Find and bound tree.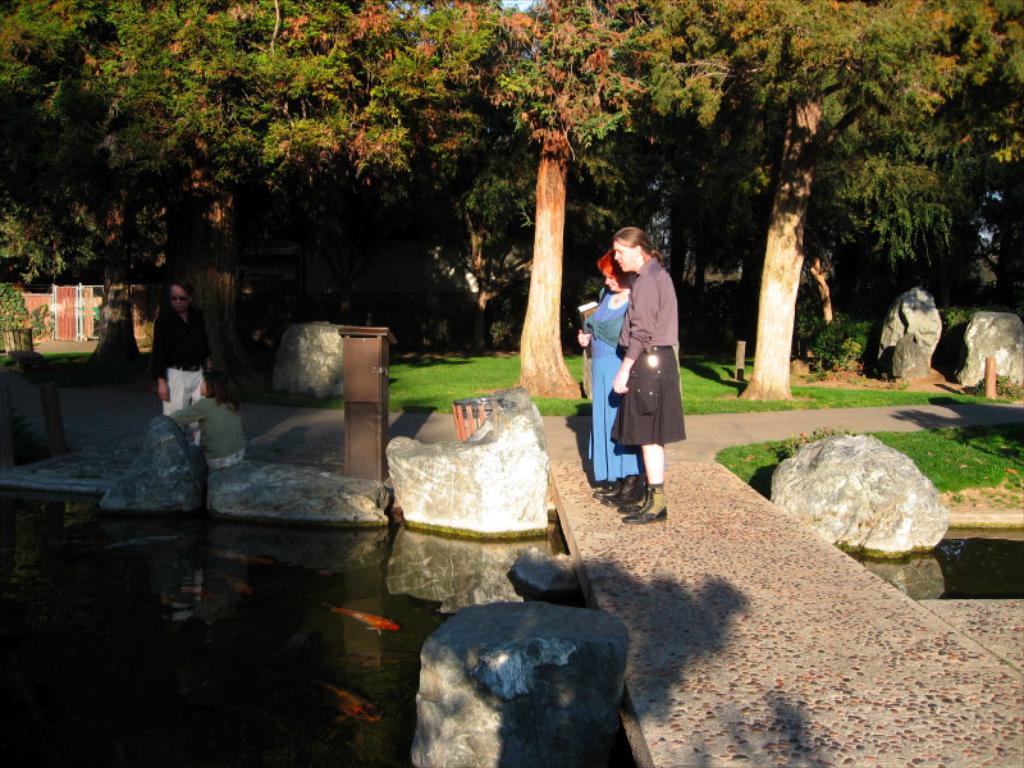
Bound: left=687, top=35, right=946, bottom=393.
